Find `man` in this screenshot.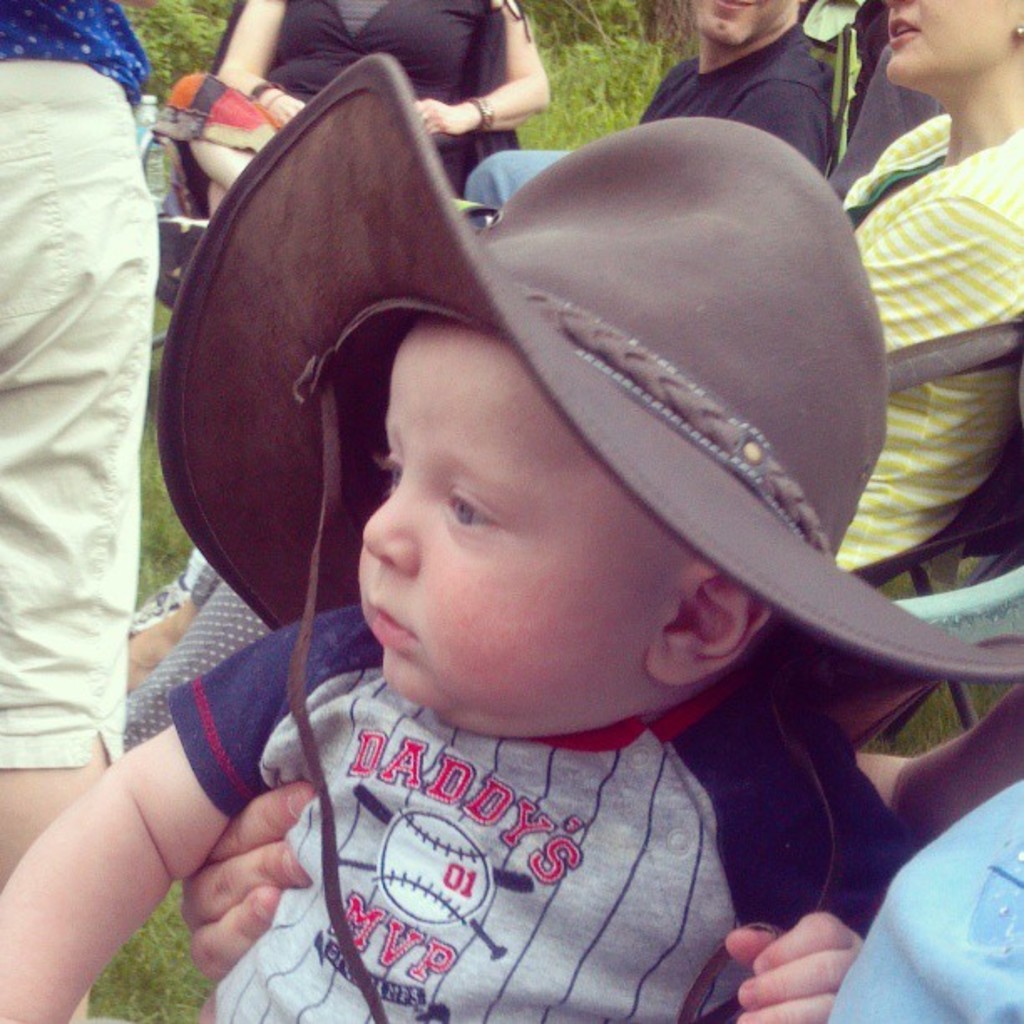
The bounding box for `man` is bbox=[0, 54, 1022, 1022].
